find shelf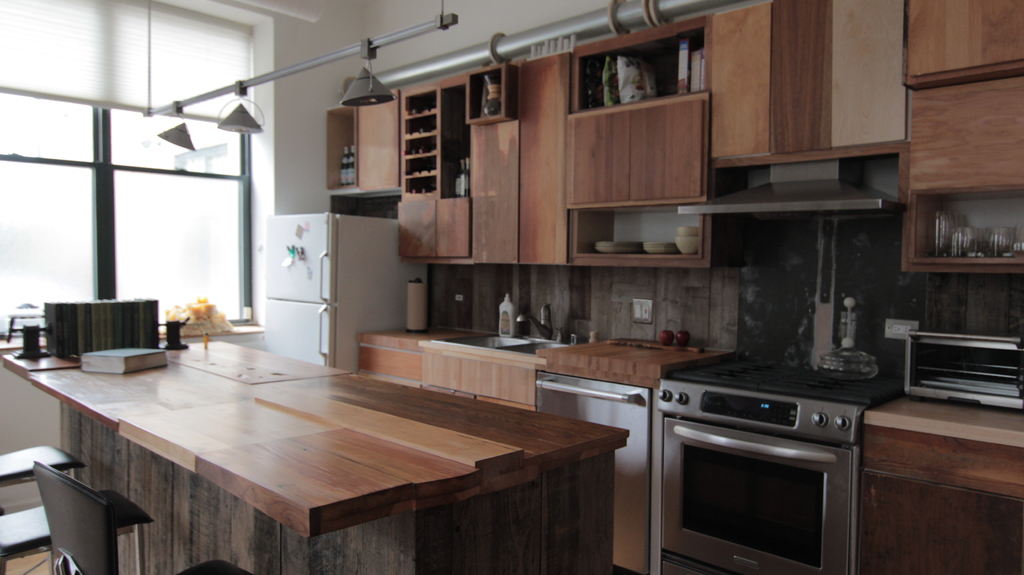
bbox=(396, 91, 500, 219)
